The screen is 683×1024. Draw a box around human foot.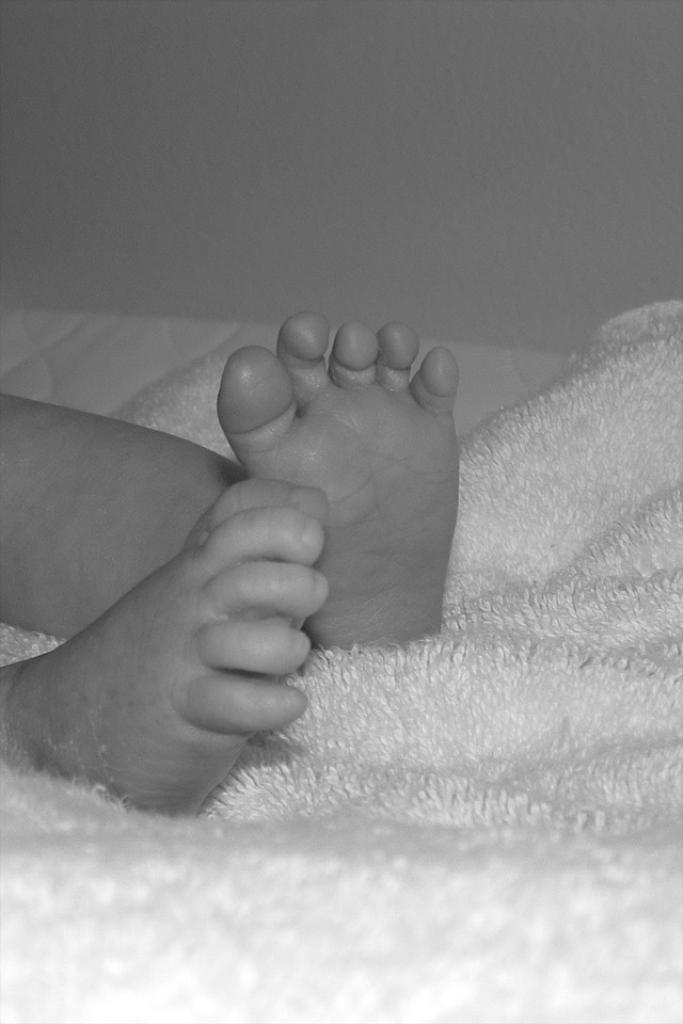
0/470/334/831.
